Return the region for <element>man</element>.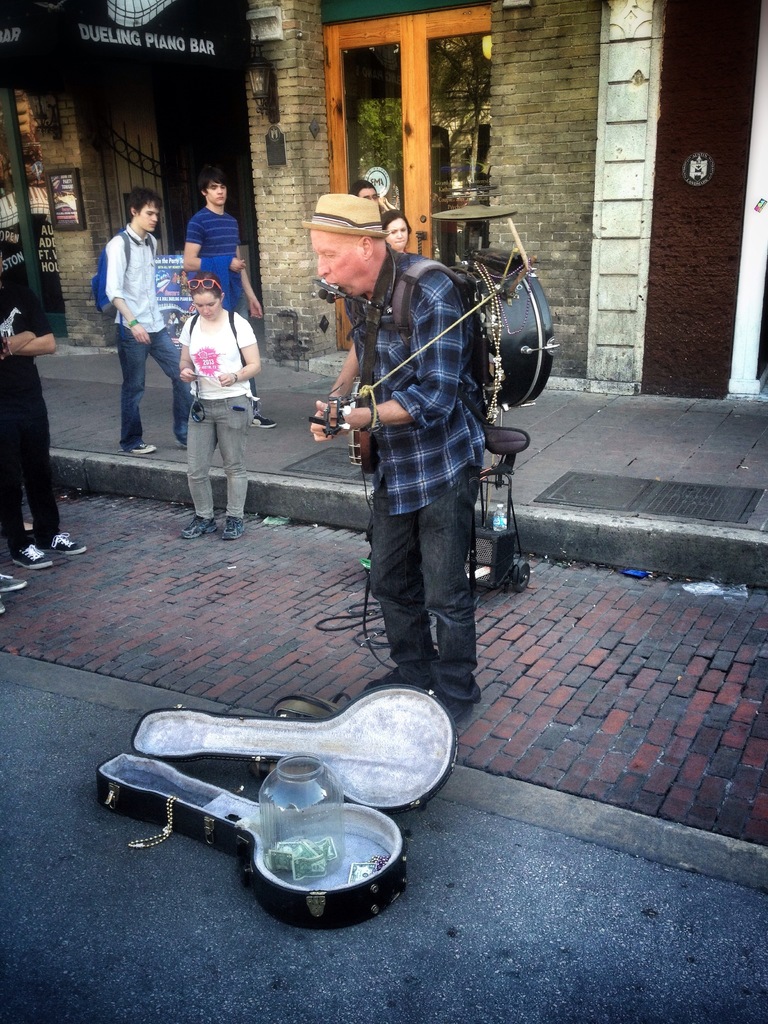
x1=182, y1=168, x2=280, y2=428.
